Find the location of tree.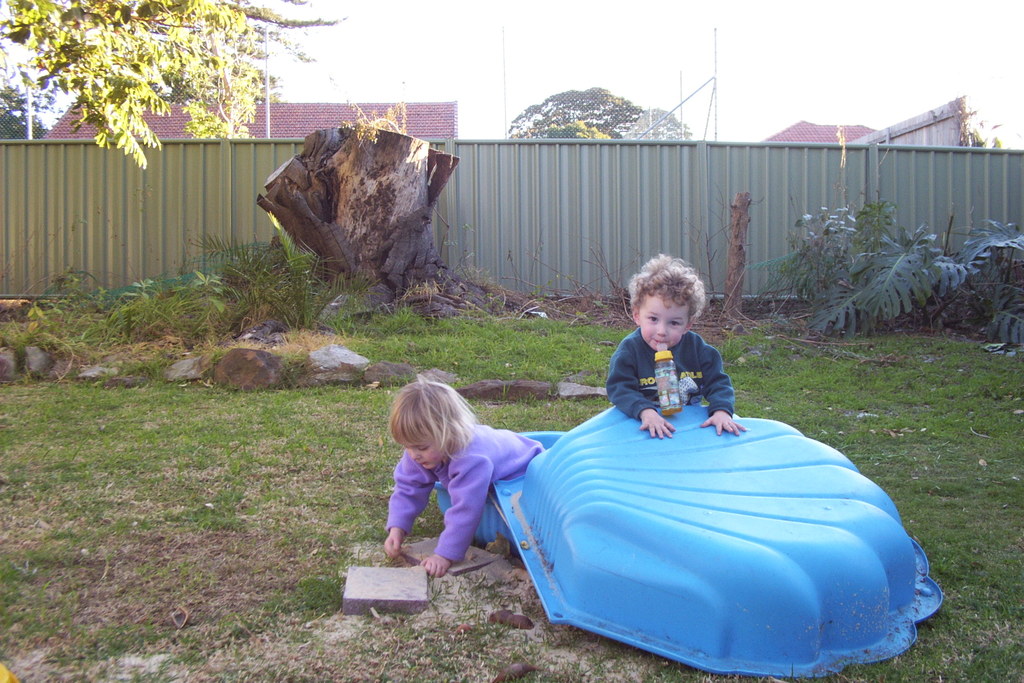
Location: bbox=[505, 88, 640, 142].
